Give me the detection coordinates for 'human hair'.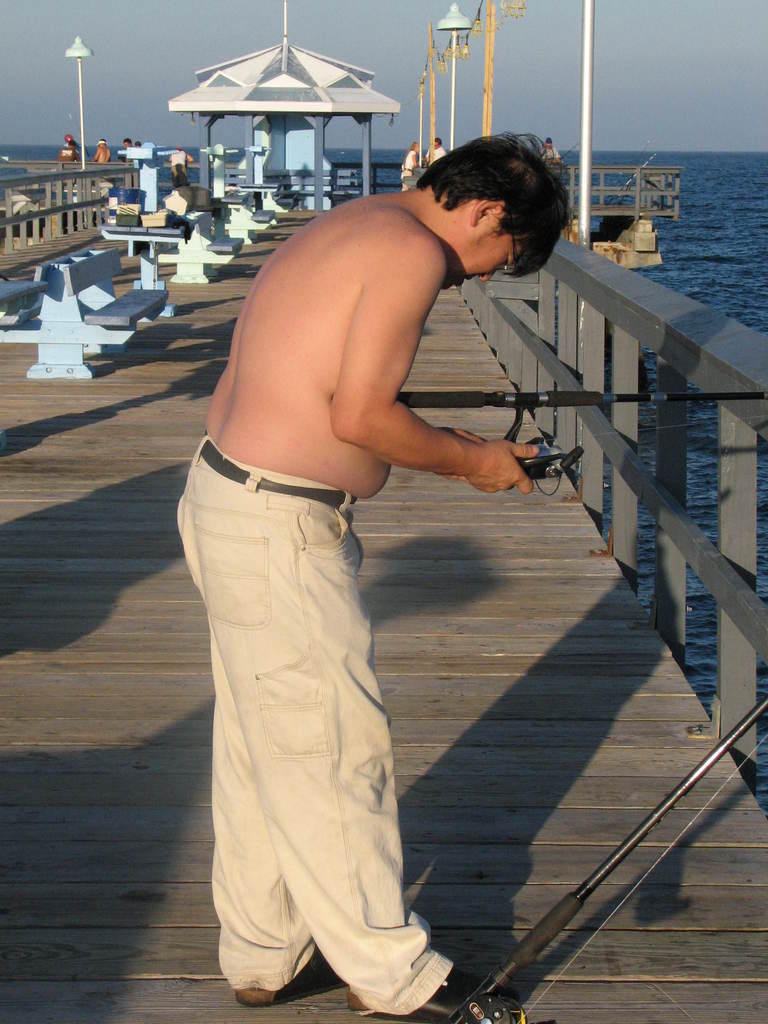
403,141,419,160.
